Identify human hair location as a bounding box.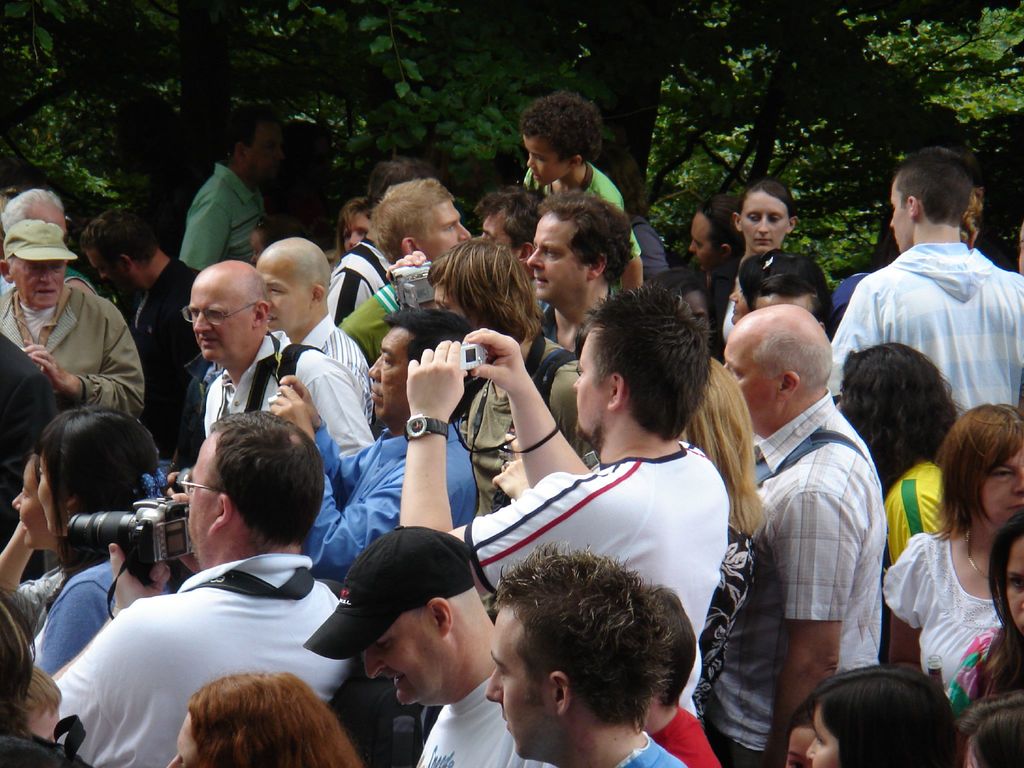
(x1=751, y1=273, x2=827, y2=327).
